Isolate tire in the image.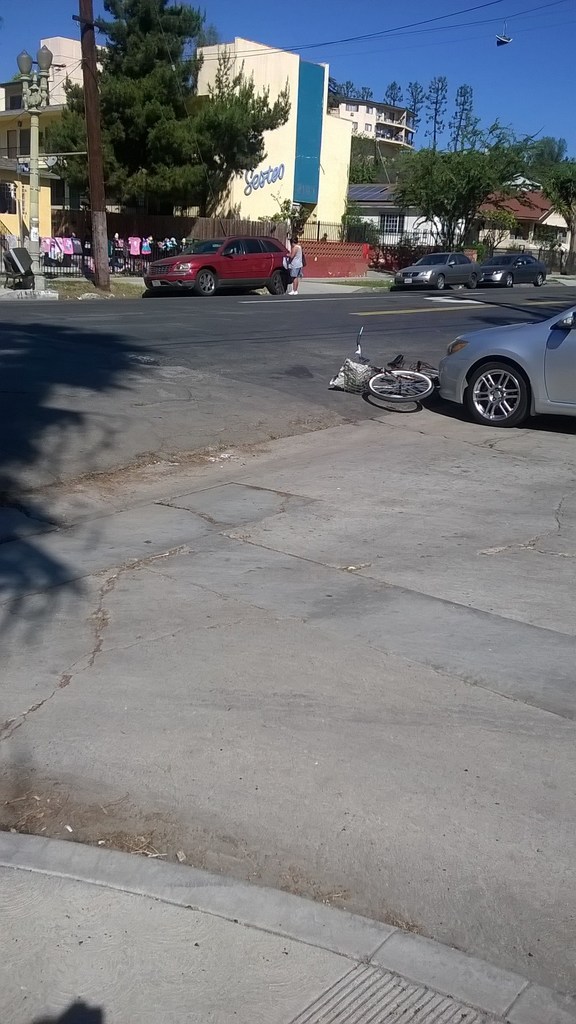
Isolated region: crop(504, 274, 518, 292).
